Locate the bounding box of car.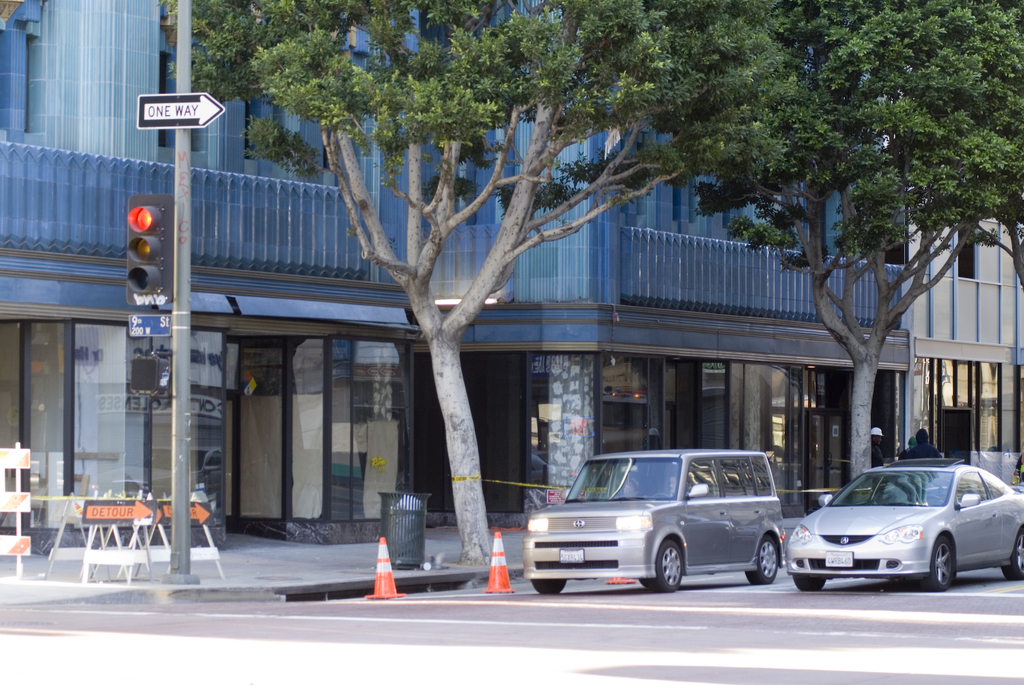
Bounding box: 787:455:1021:594.
